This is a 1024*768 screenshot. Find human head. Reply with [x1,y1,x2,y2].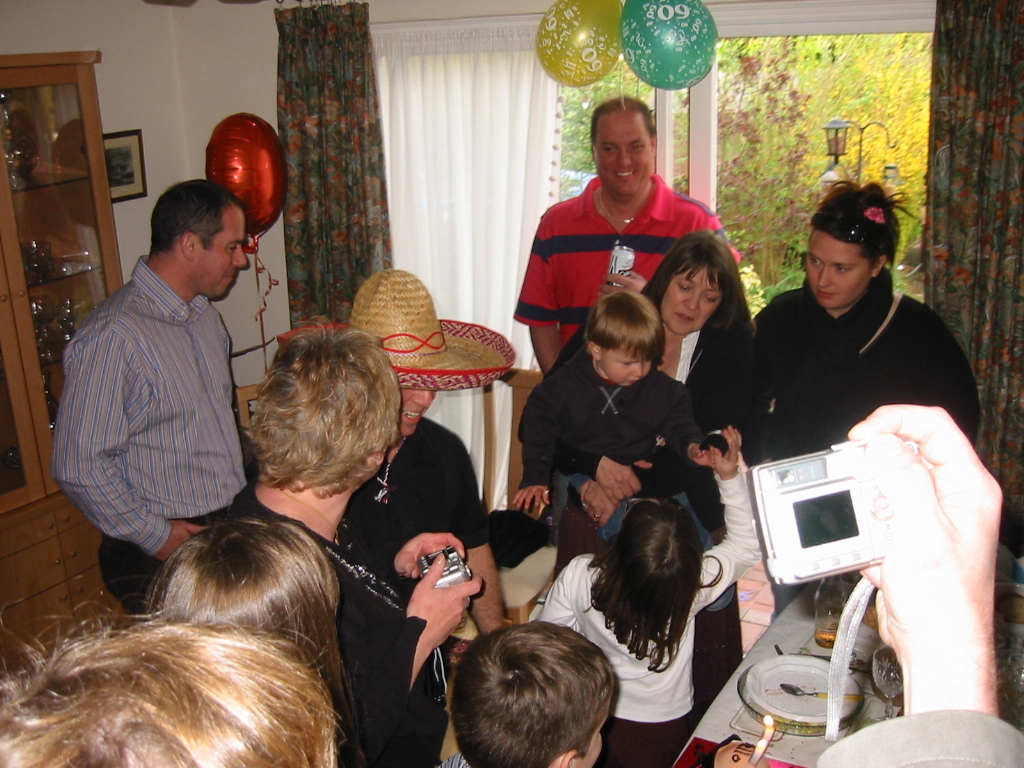
[450,624,621,767].
